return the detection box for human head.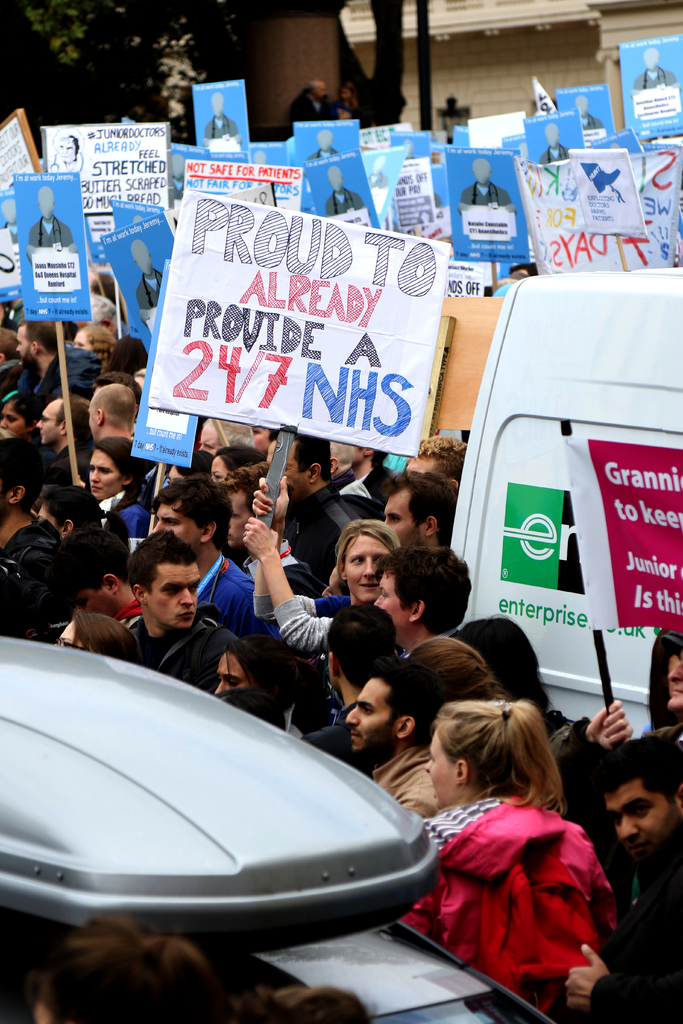
l=54, t=534, r=129, b=614.
